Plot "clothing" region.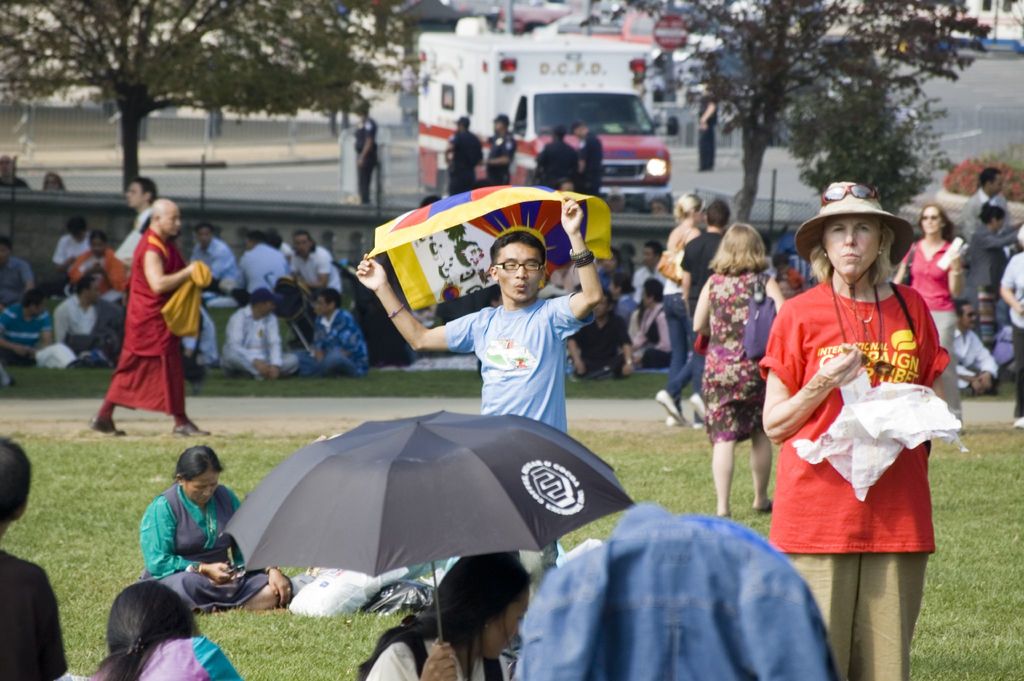
Plotted at box=[54, 290, 111, 354].
